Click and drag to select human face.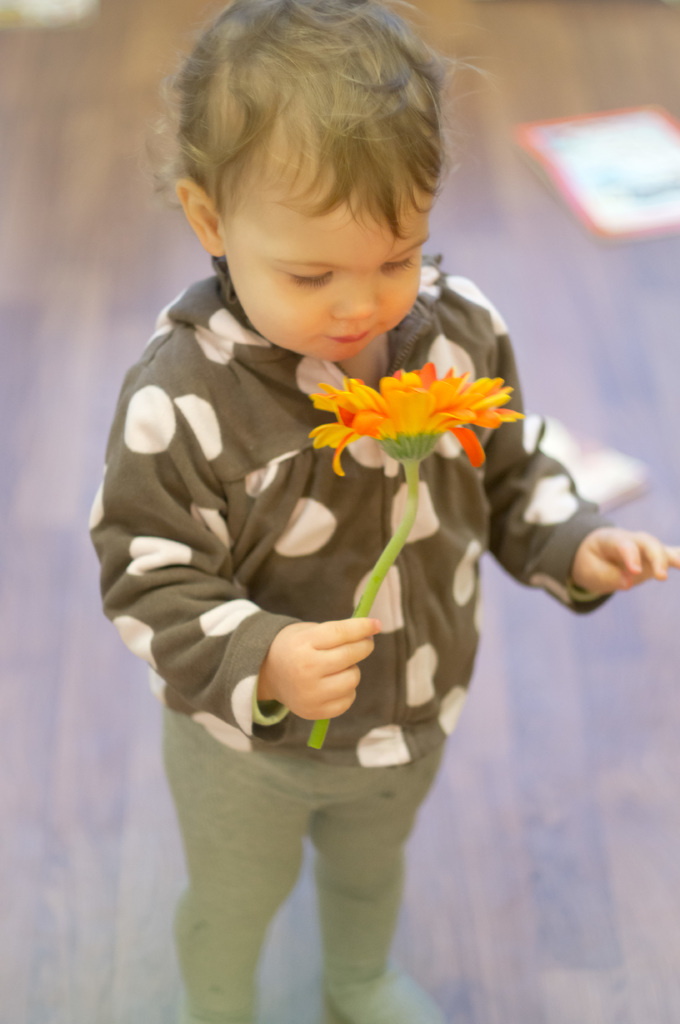
Selection: <box>217,161,432,361</box>.
